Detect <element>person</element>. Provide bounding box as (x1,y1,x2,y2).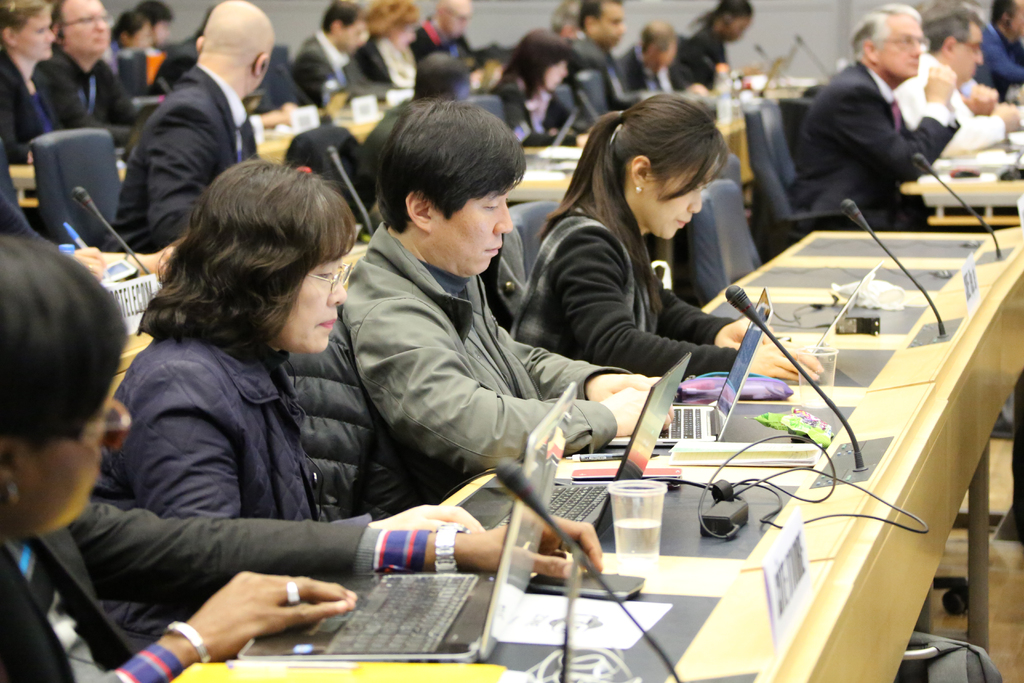
(414,0,476,55).
